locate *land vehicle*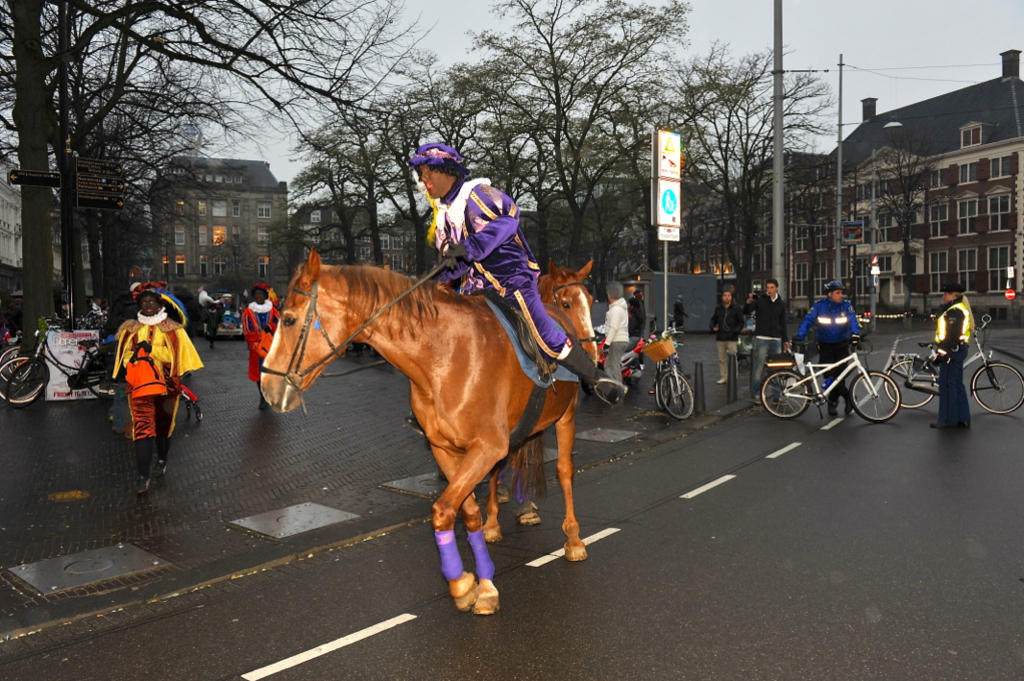
[735, 316, 757, 368]
